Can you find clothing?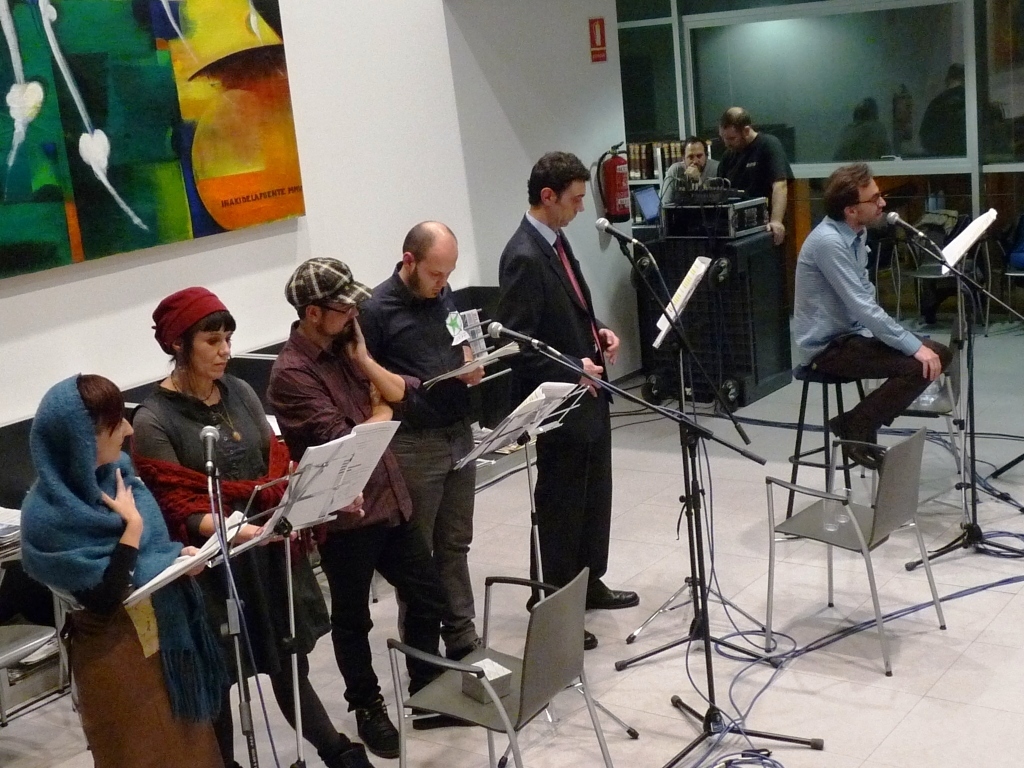
Yes, bounding box: x1=656 y1=157 x2=720 y2=226.
